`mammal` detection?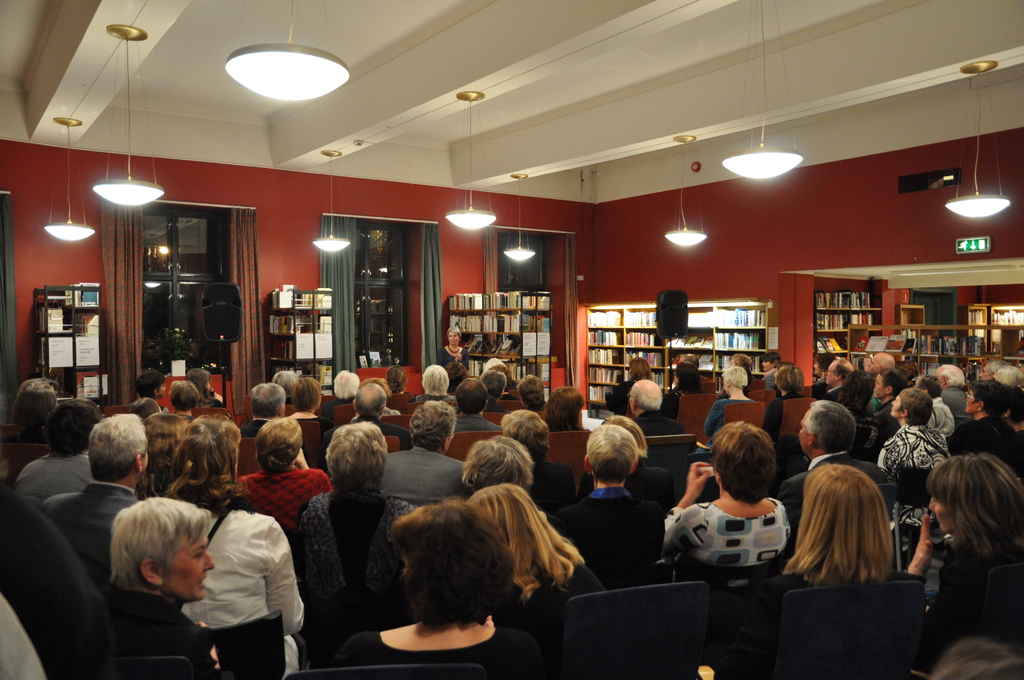
box(327, 499, 550, 679)
